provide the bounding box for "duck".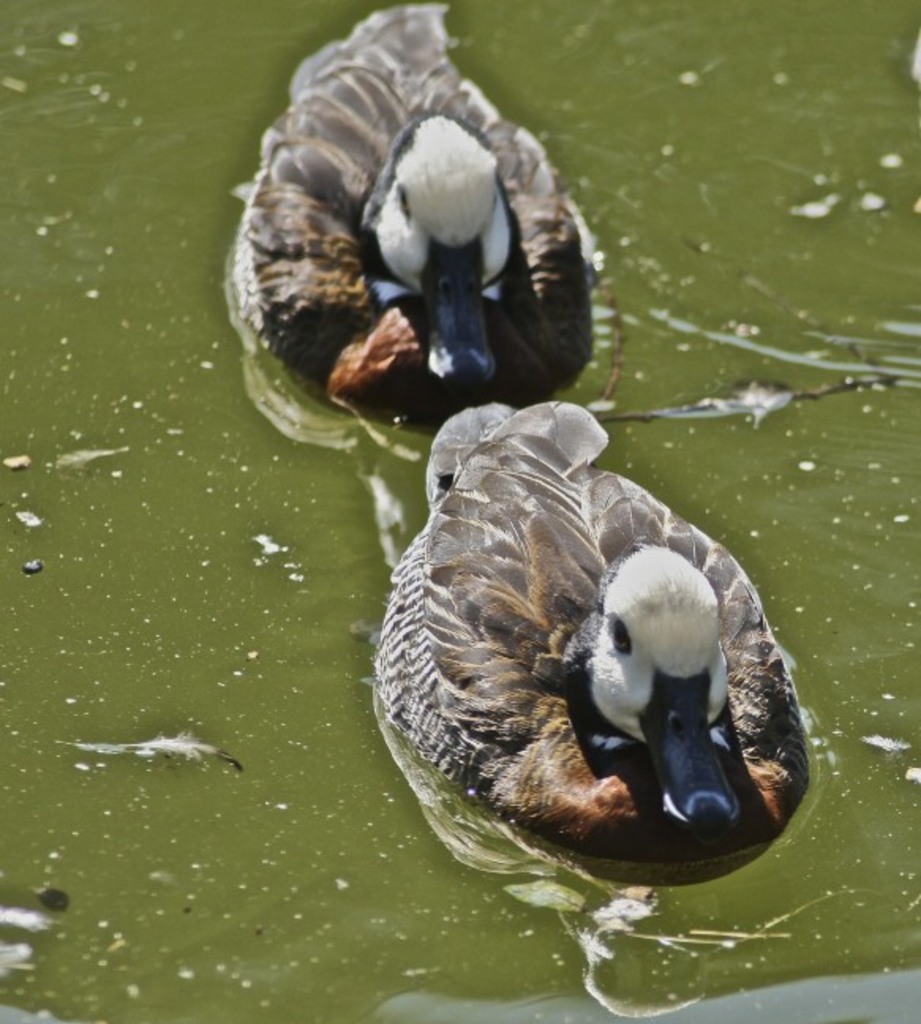
select_region(384, 403, 821, 868).
